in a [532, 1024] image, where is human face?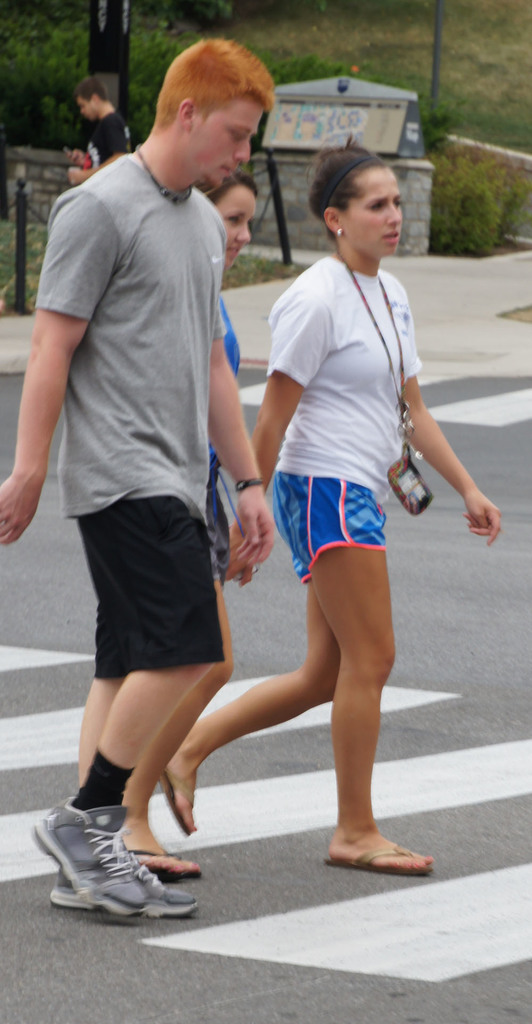
Rect(215, 186, 254, 256).
